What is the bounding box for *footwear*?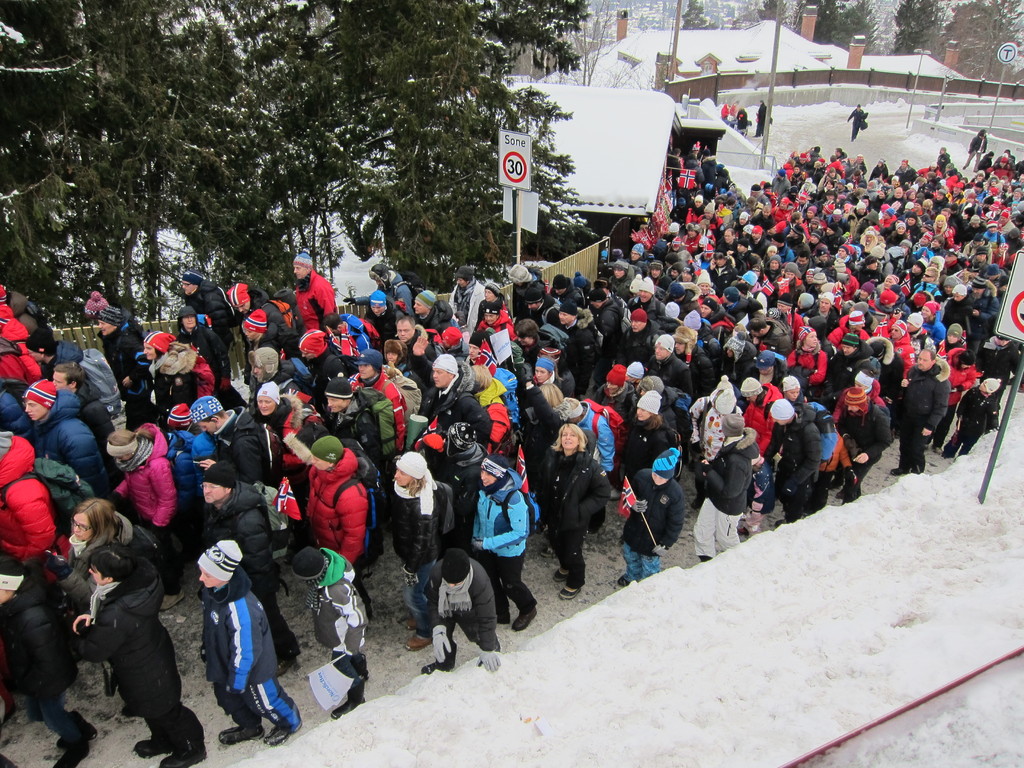
[739,527,748,535].
